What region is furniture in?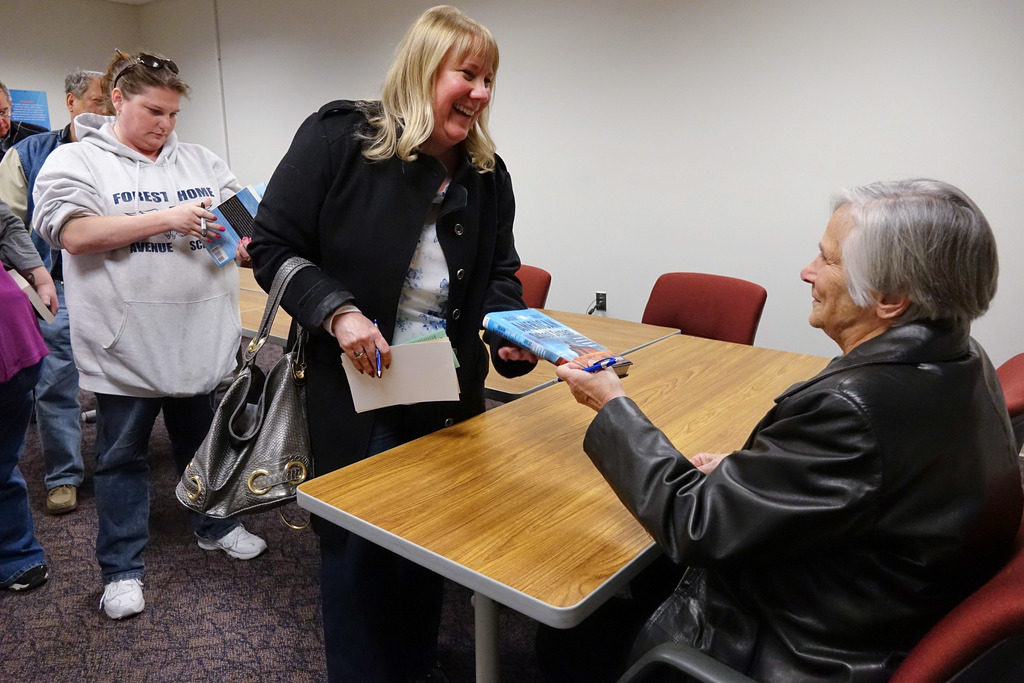
<region>294, 334, 835, 682</region>.
